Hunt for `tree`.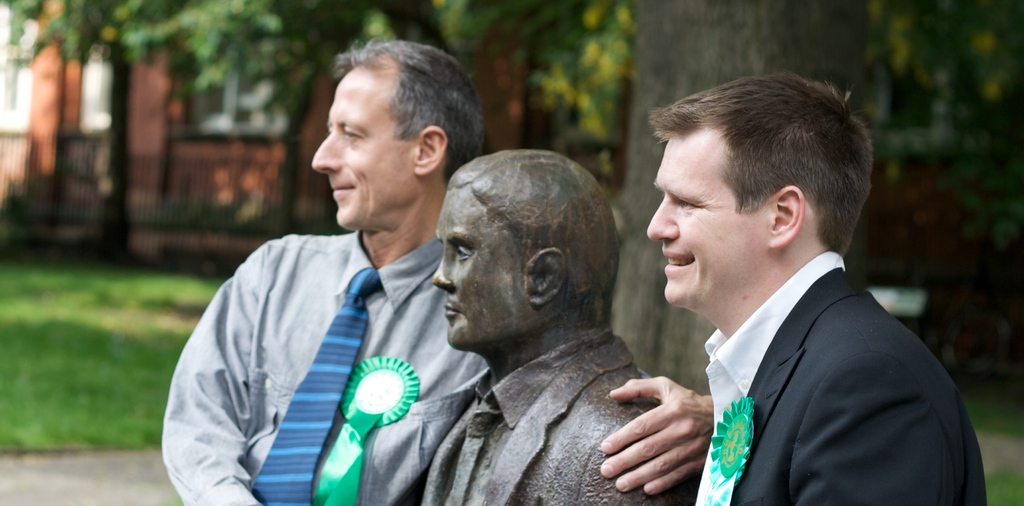
Hunted down at (611, 0, 867, 396).
